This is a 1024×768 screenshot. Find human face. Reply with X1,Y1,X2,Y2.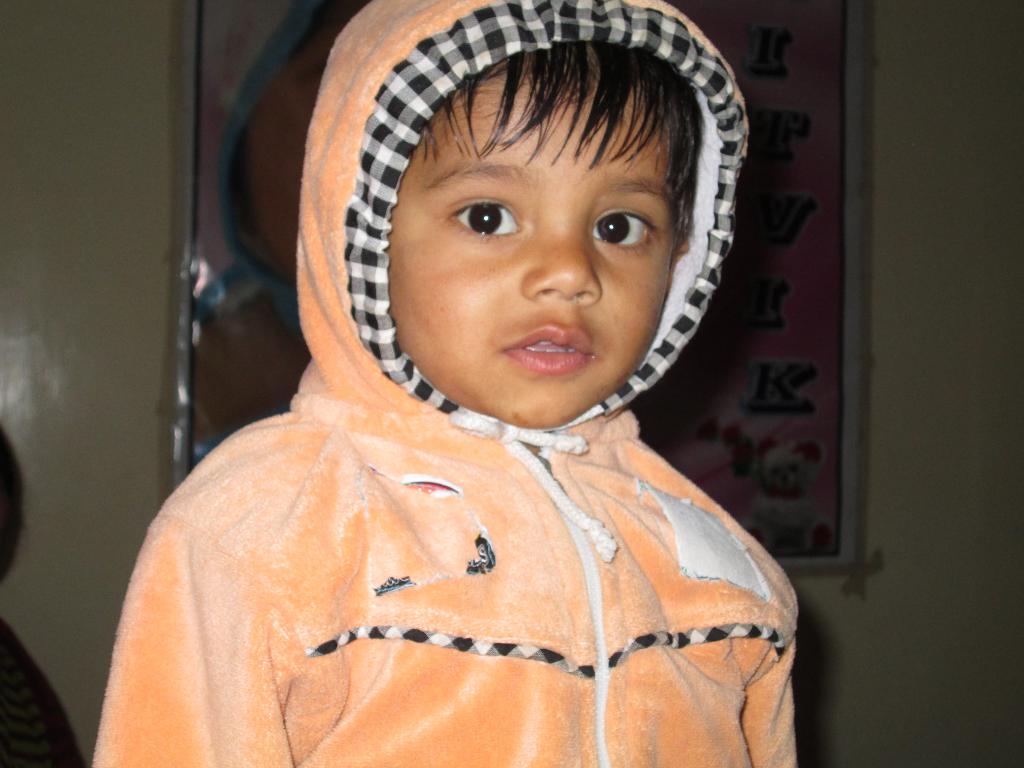
392,48,679,425.
